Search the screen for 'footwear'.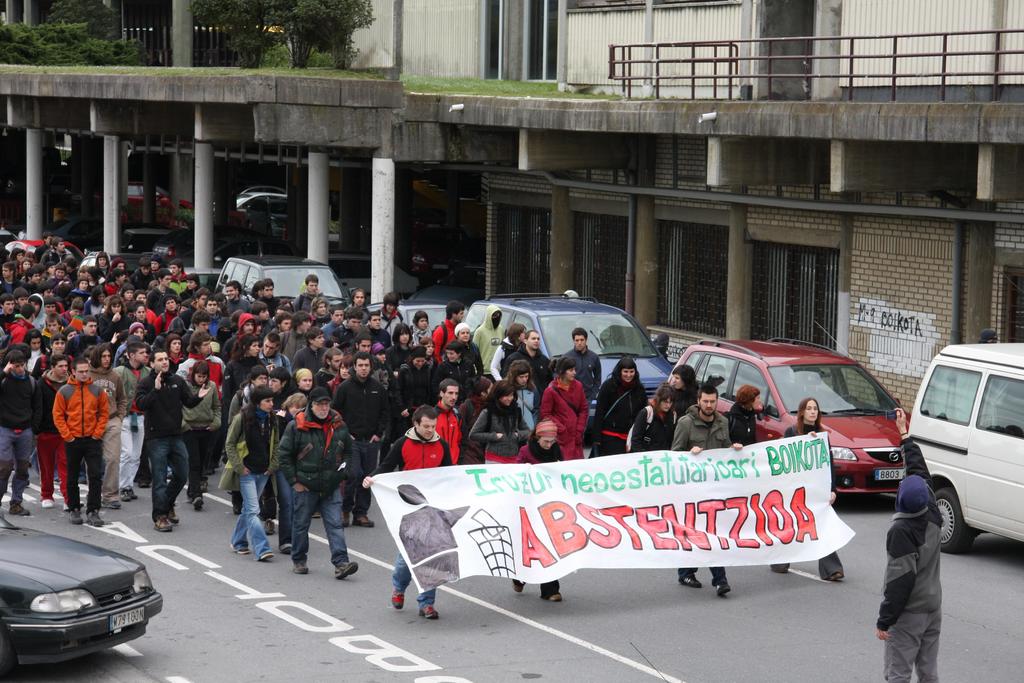
Found at box=[513, 579, 526, 593].
